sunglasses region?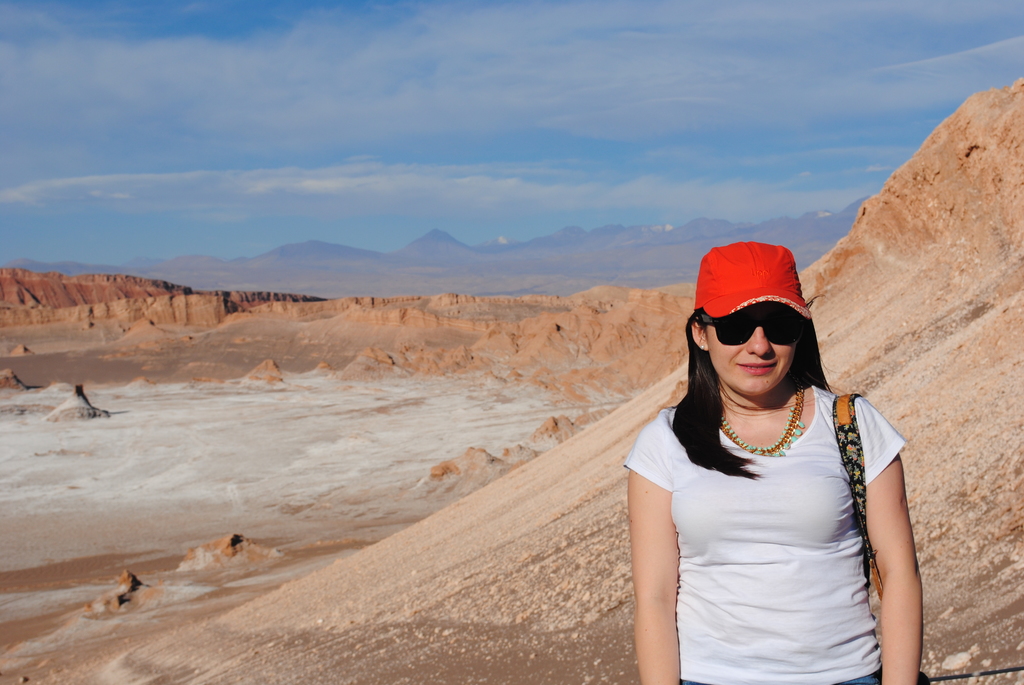
select_region(700, 310, 804, 346)
